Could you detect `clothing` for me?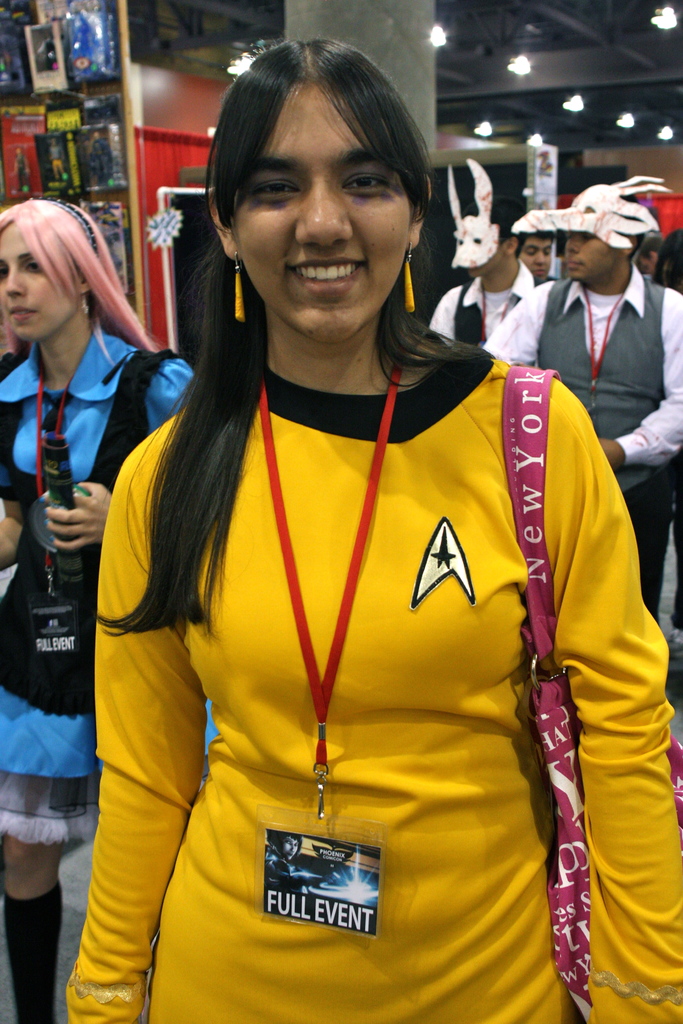
Detection result: bbox=[481, 262, 682, 615].
